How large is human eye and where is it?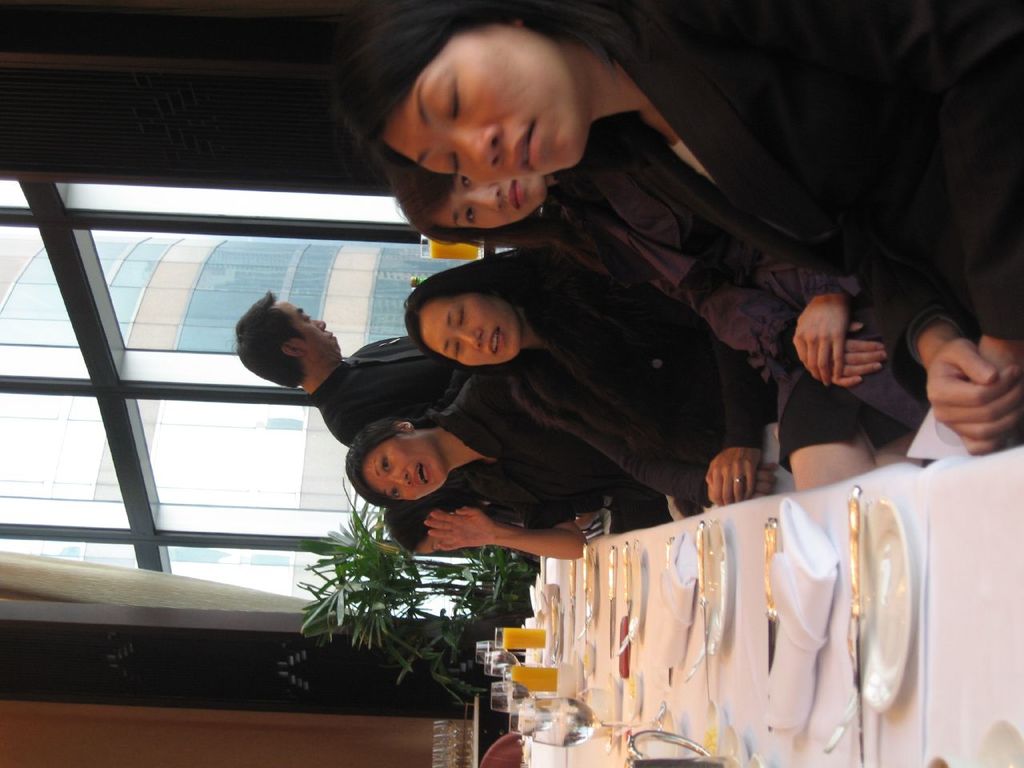
Bounding box: <region>445, 151, 461, 175</region>.
